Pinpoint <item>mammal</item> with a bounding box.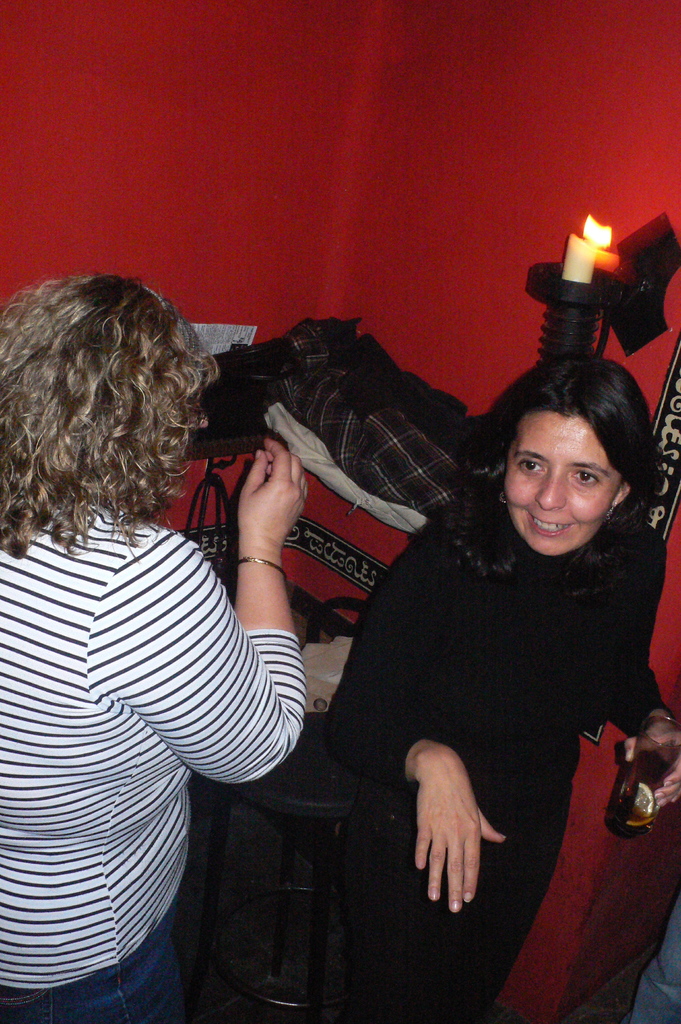
select_region(302, 370, 680, 938).
